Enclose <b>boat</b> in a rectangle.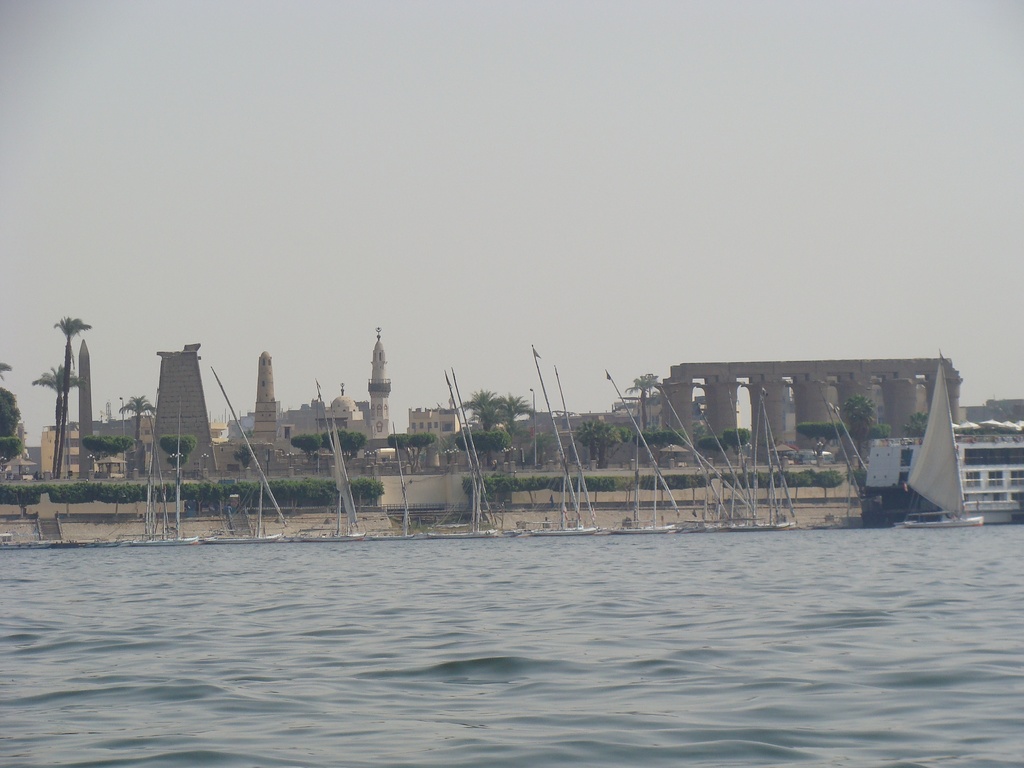
[left=893, top=351, right=989, bottom=530].
